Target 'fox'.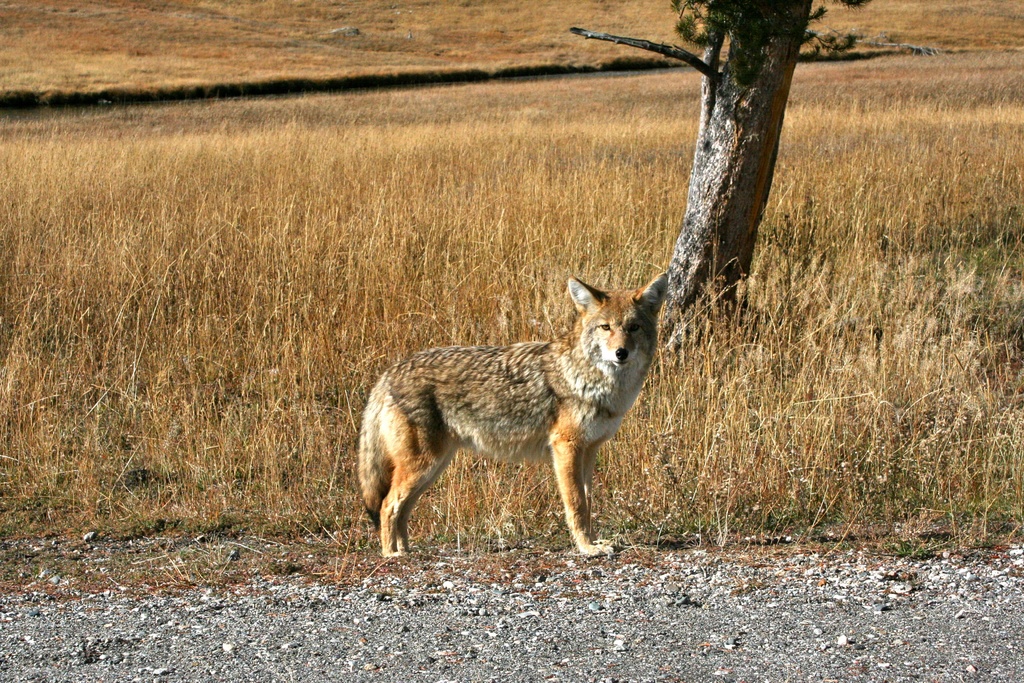
Target region: [x1=356, y1=269, x2=669, y2=555].
